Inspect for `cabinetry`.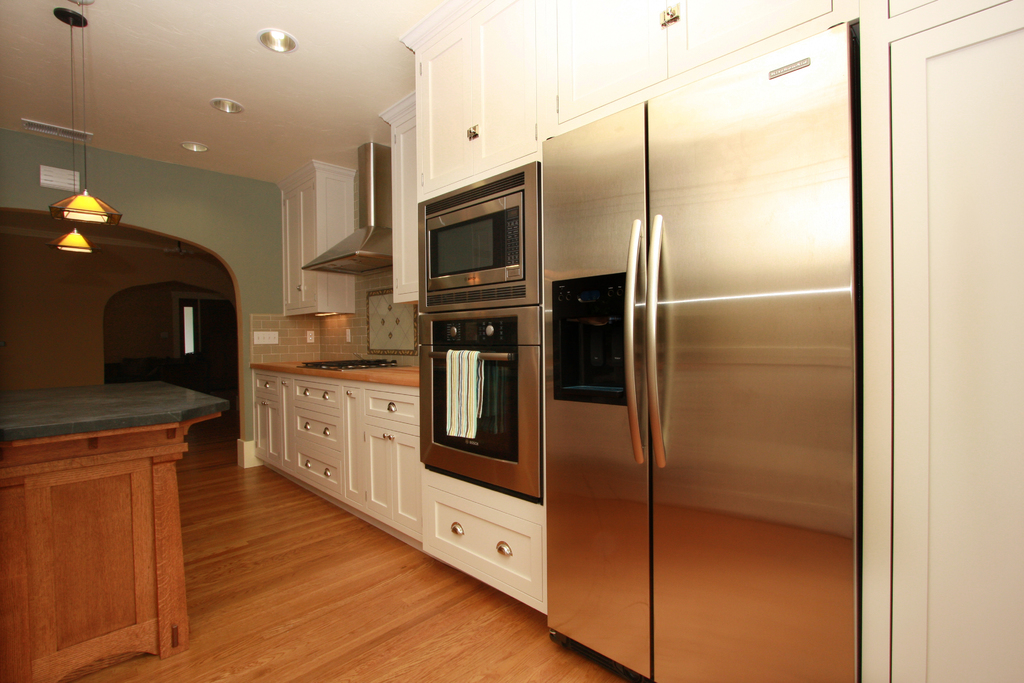
Inspection: x1=405 y1=0 x2=839 y2=199.
